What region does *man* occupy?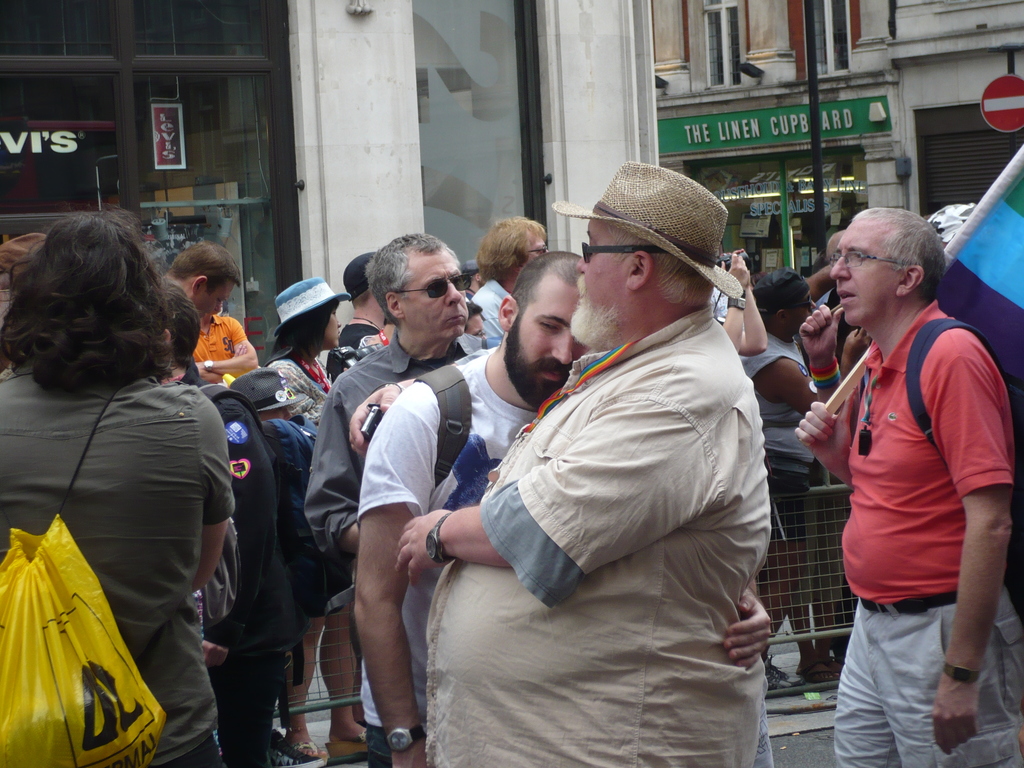
bbox(158, 236, 245, 321).
